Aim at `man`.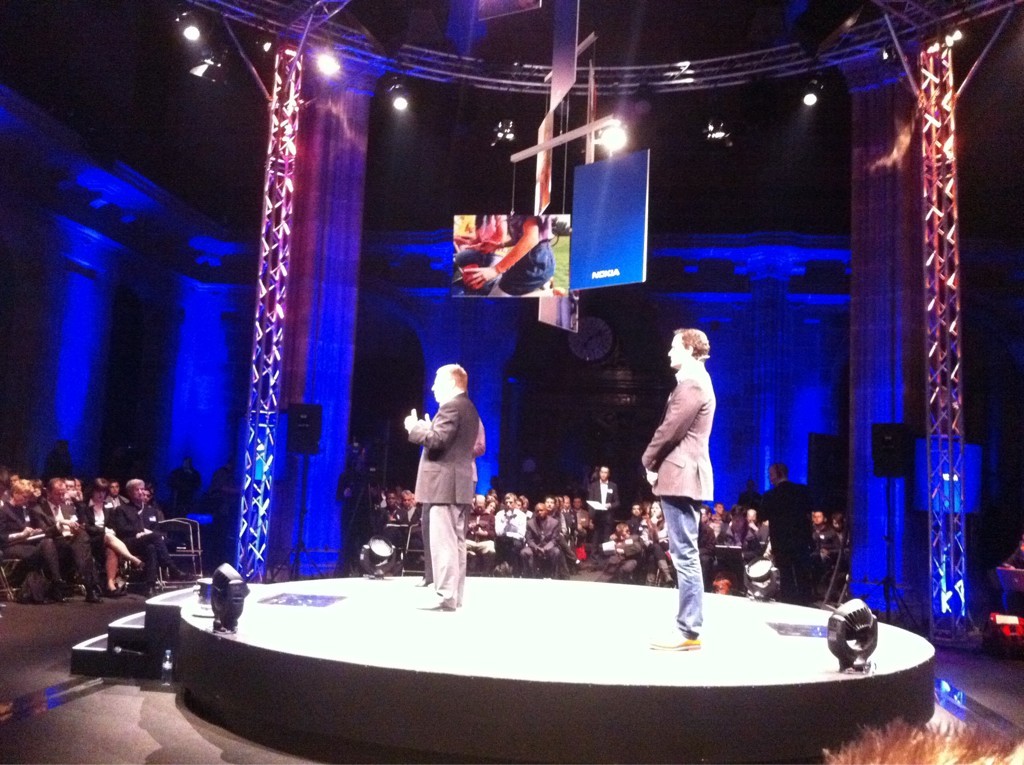
Aimed at <region>640, 328, 715, 657</region>.
